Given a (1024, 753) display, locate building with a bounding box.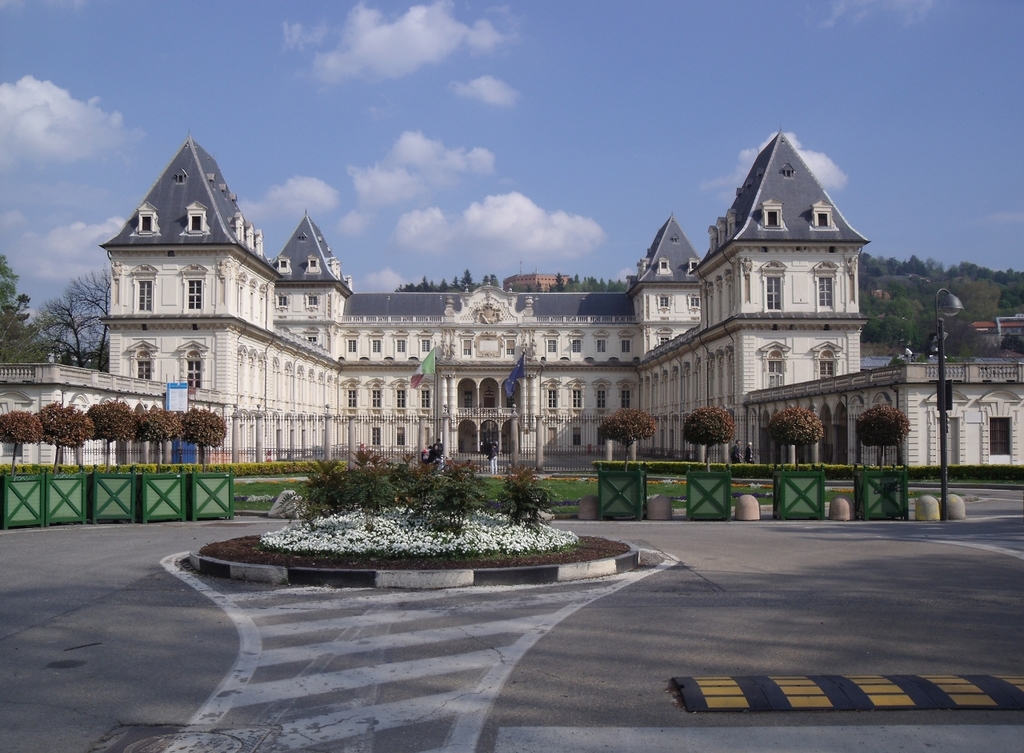
Located: left=970, top=318, right=1023, bottom=333.
